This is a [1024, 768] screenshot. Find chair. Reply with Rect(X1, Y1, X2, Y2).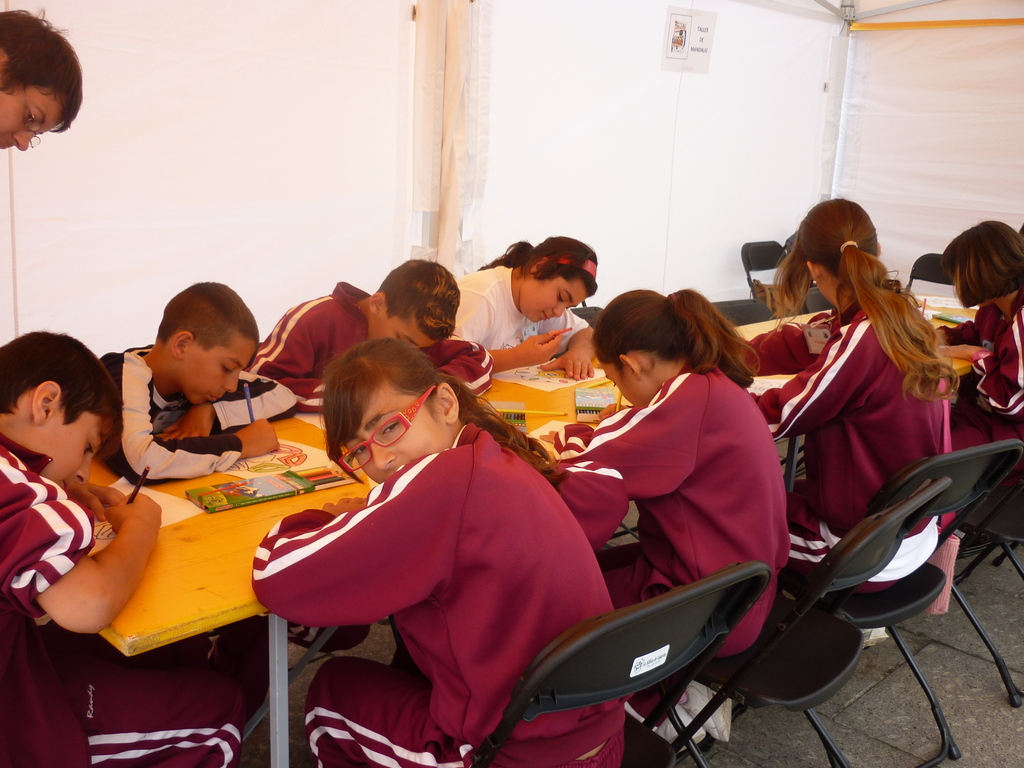
Rect(690, 298, 783, 325).
